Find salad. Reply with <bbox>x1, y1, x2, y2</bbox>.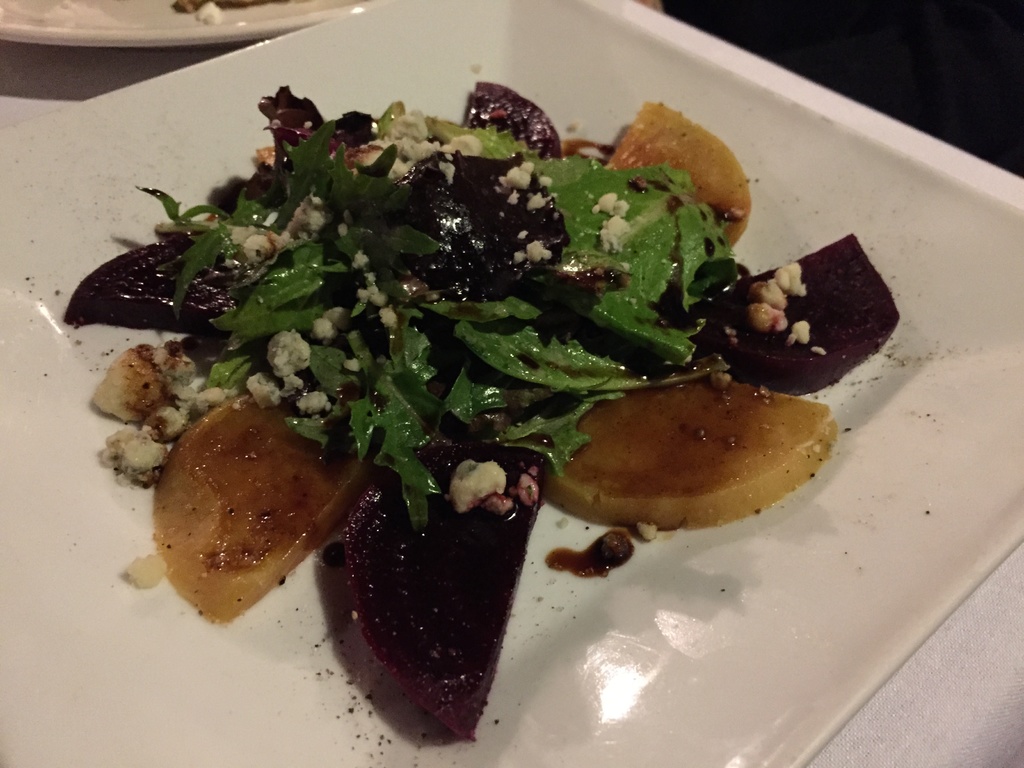
<bbox>62, 82, 904, 746</bbox>.
